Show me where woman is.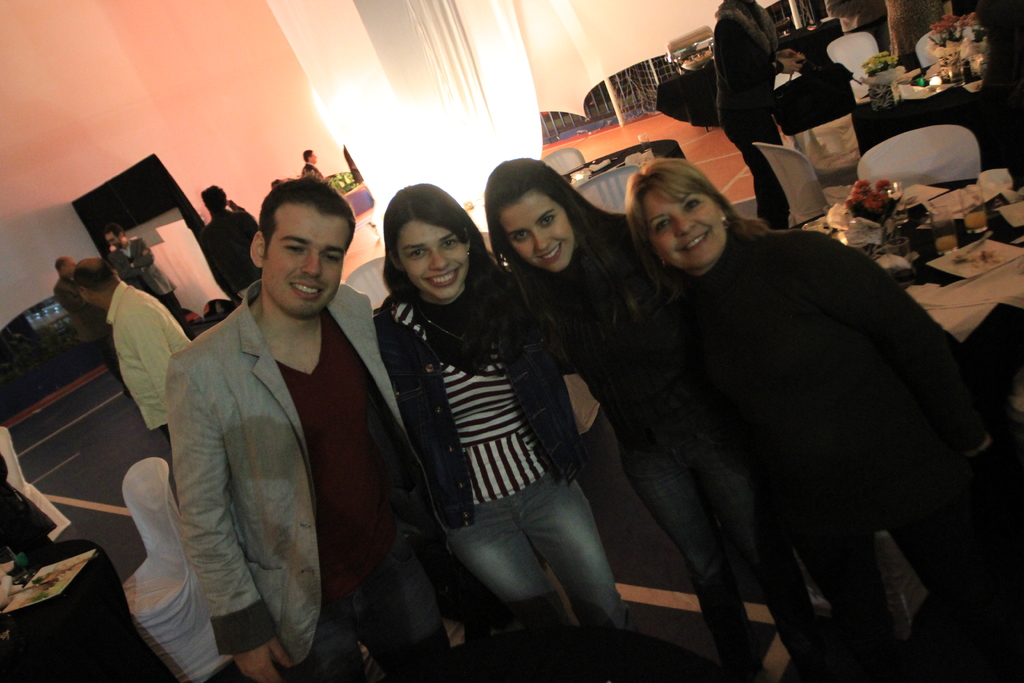
woman is at box(374, 181, 638, 629).
